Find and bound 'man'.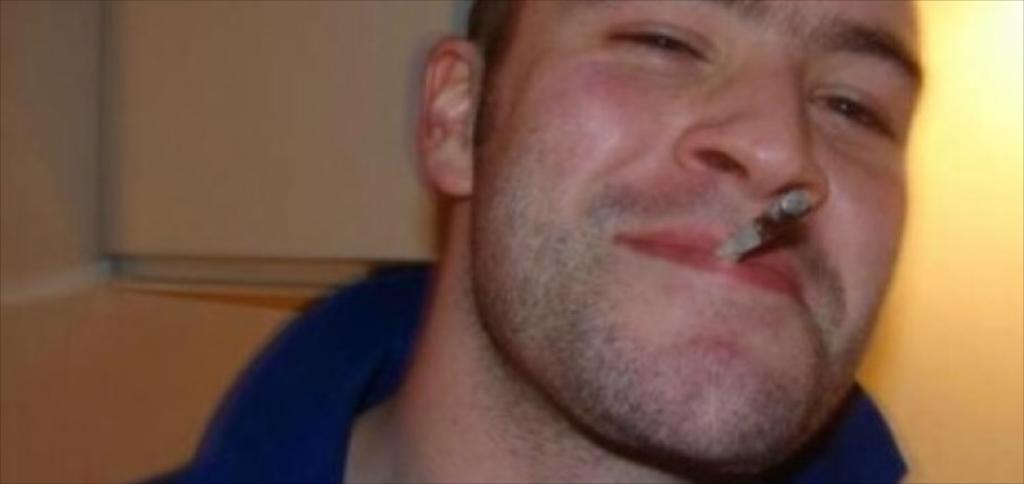
Bound: pyautogui.locateOnScreen(121, 3, 1023, 478).
